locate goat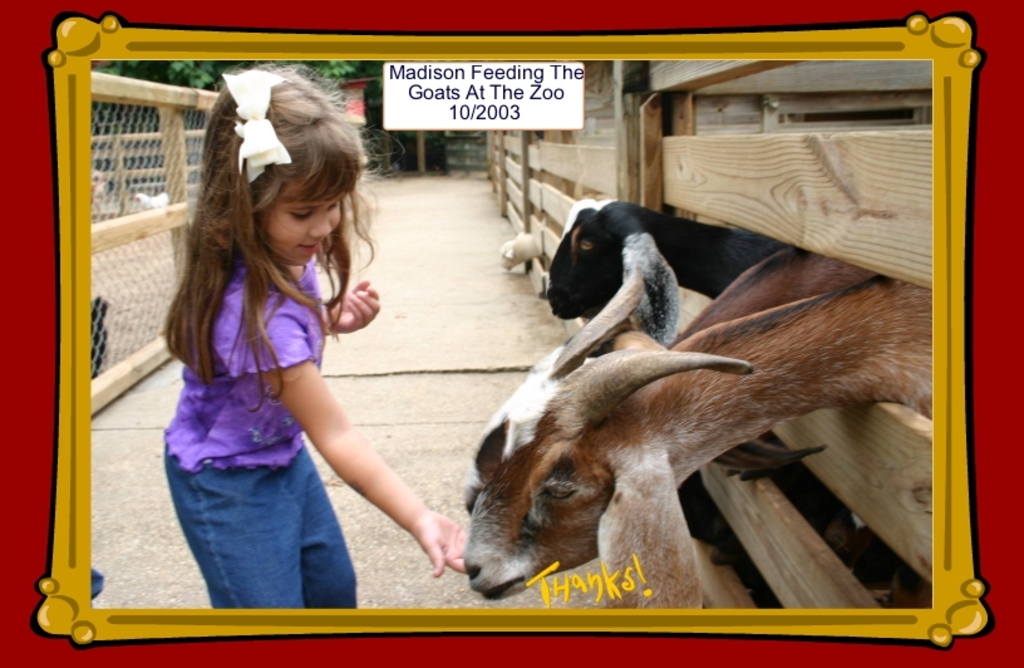
bbox(545, 193, 926, 609)
